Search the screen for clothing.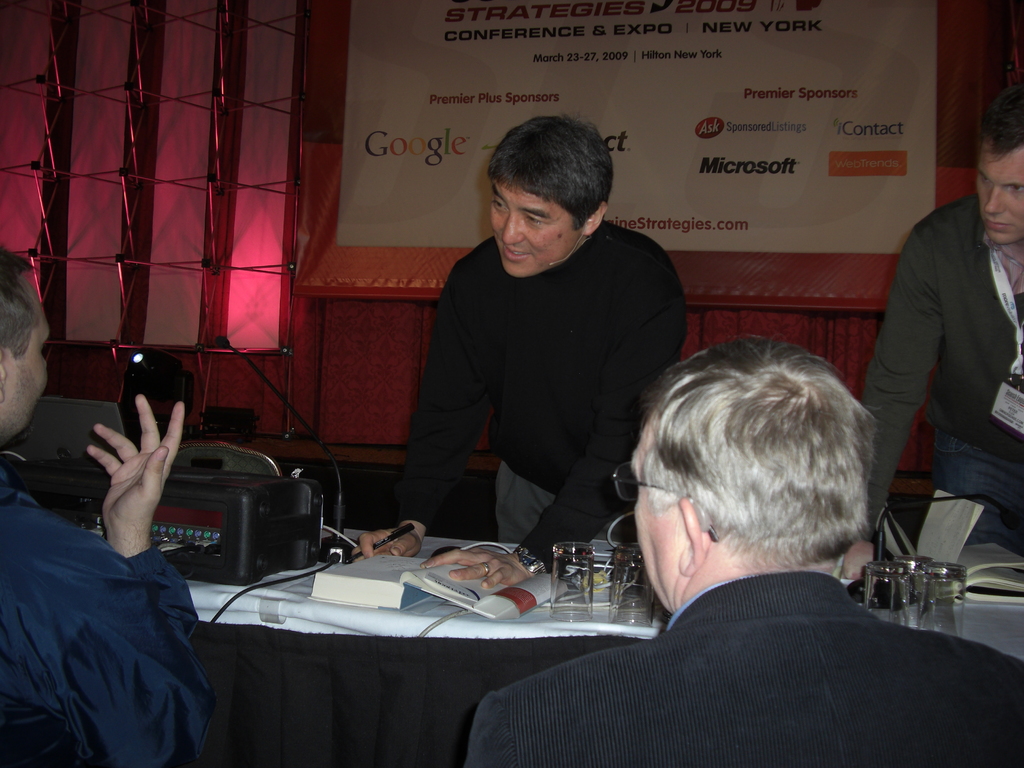
Found at 396,164,686,588.
